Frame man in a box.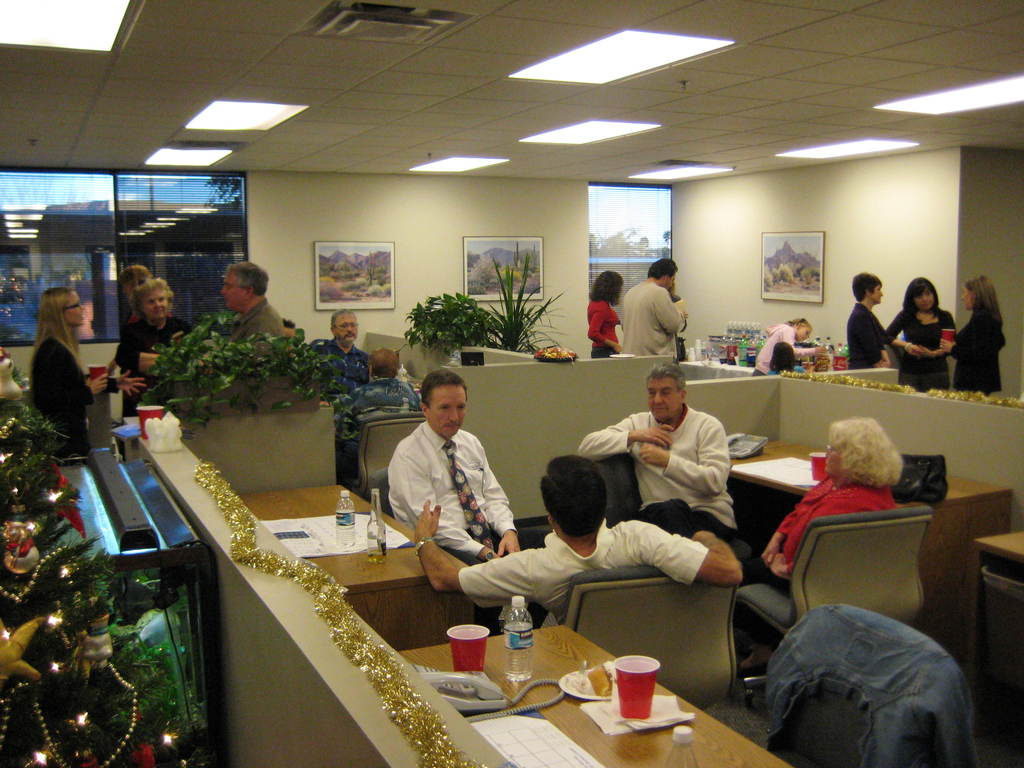
l=579, t=360, r=742, b=549.
